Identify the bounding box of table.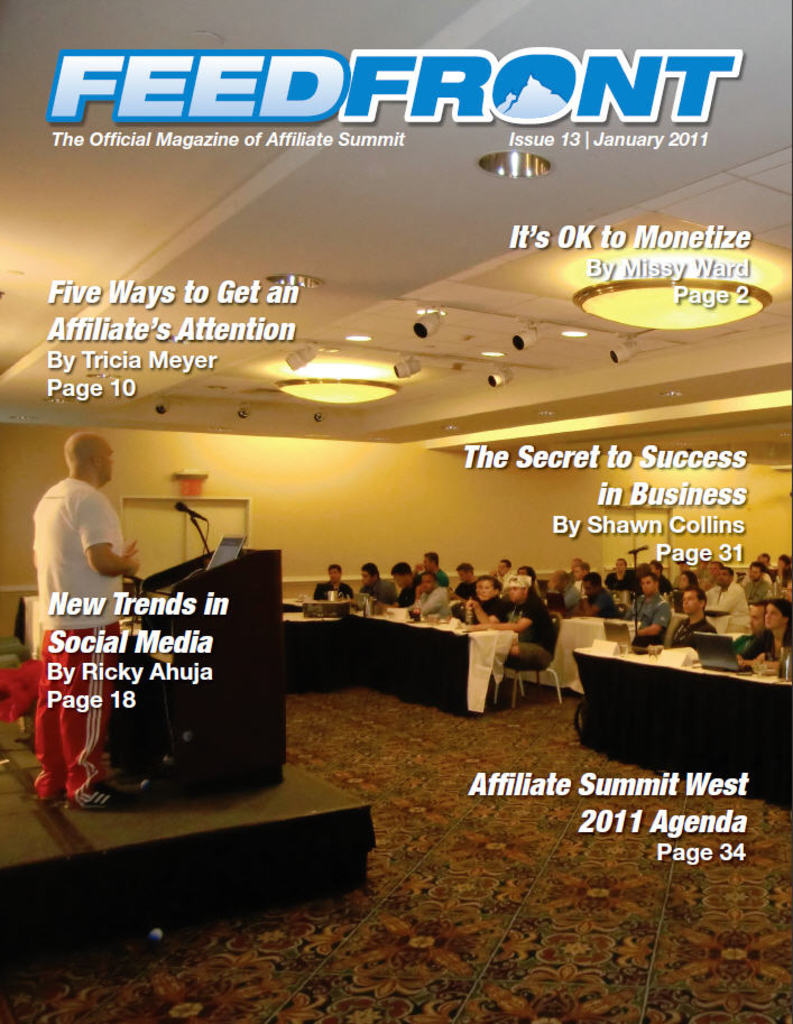
select_region(565, 644, 792, 804).
